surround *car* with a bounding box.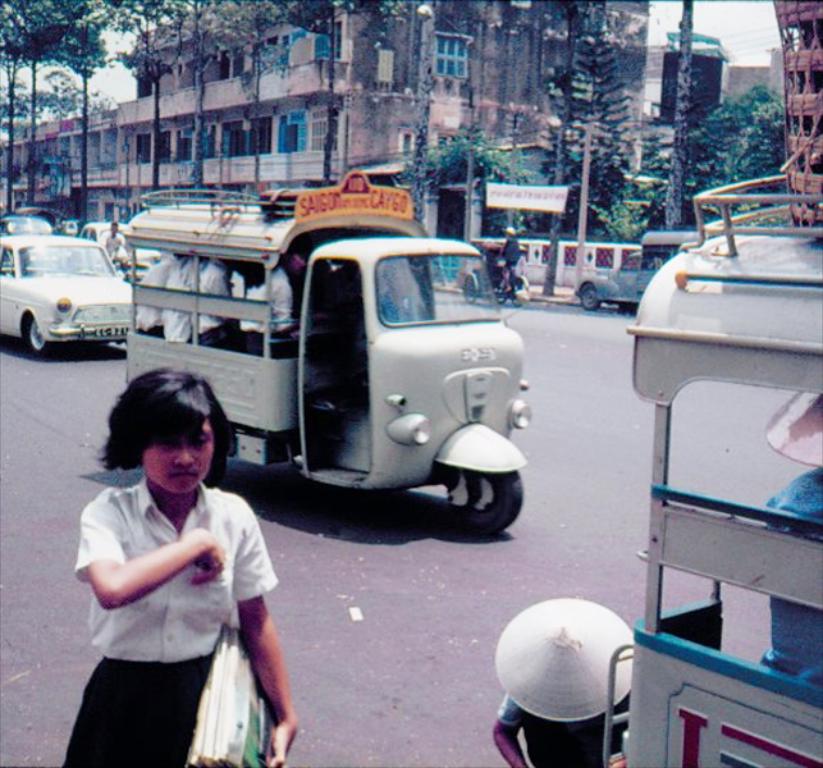
[568, 247, 678, 312].
